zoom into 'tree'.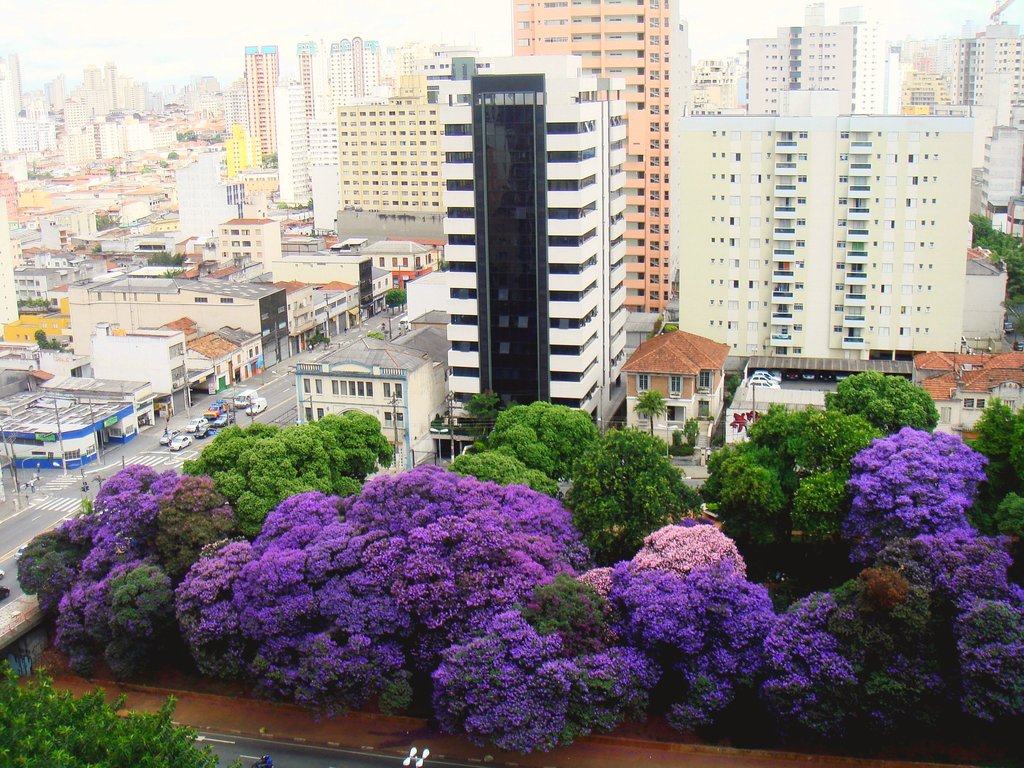
Zoom target: 457,388,501,431.
